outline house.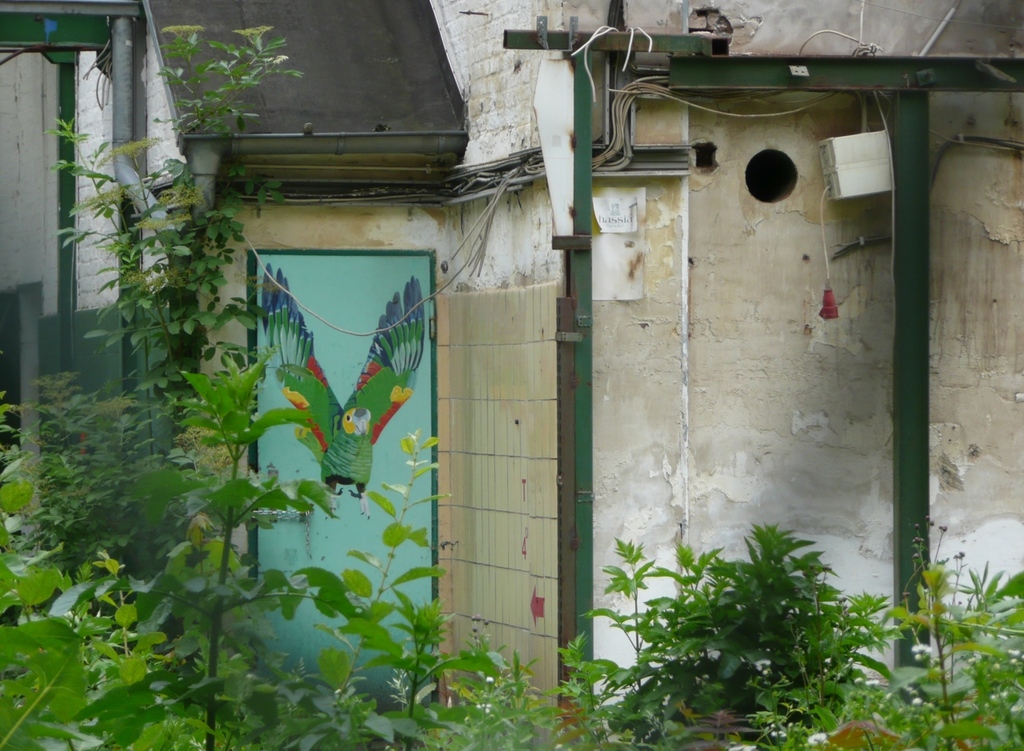
Outline: bbox=[0, 0, 1023, 750].
